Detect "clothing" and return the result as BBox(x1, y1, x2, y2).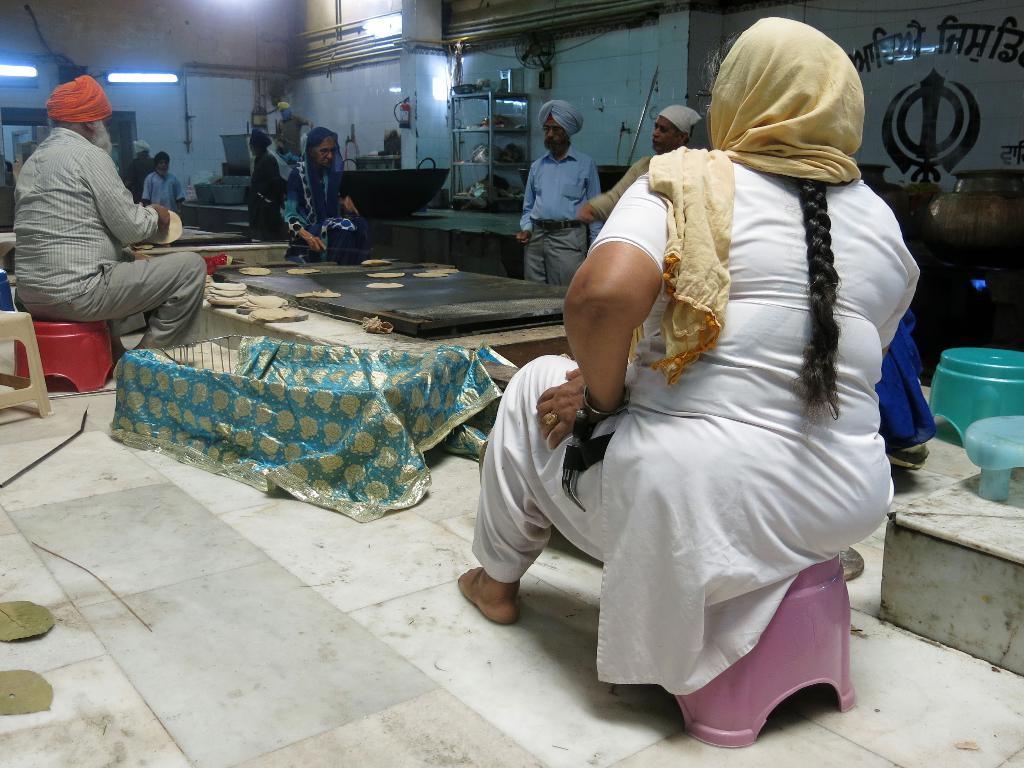
BBox(524, 145, 598, 290).
